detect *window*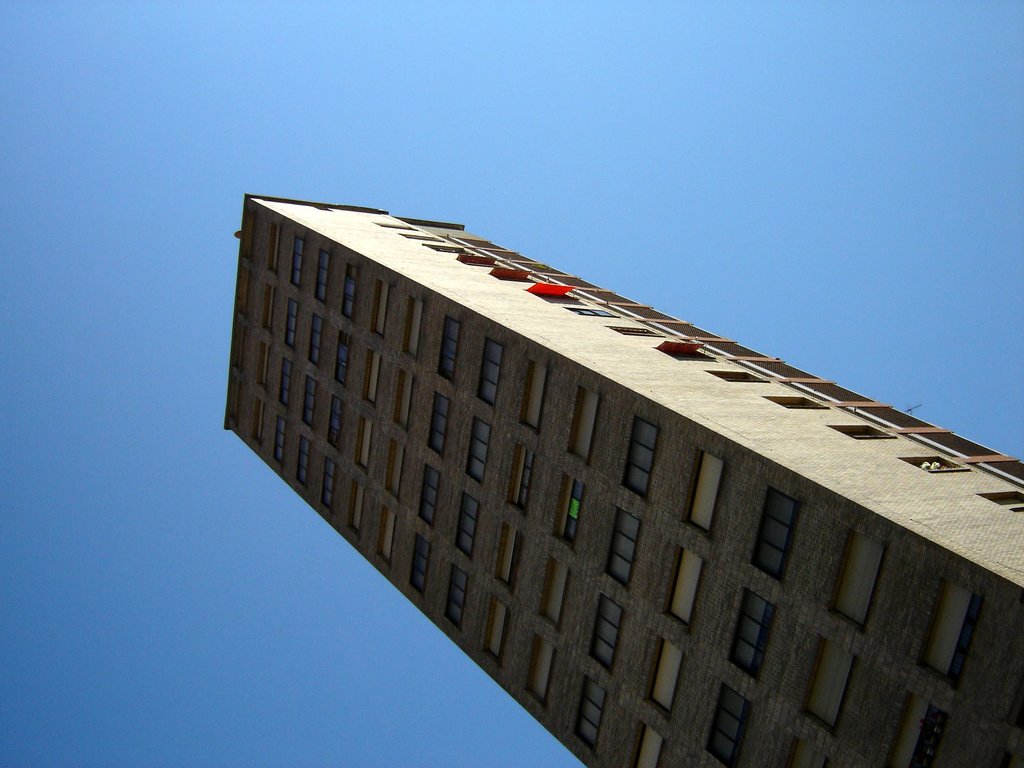
l=607, t=512, r=641, b=584
